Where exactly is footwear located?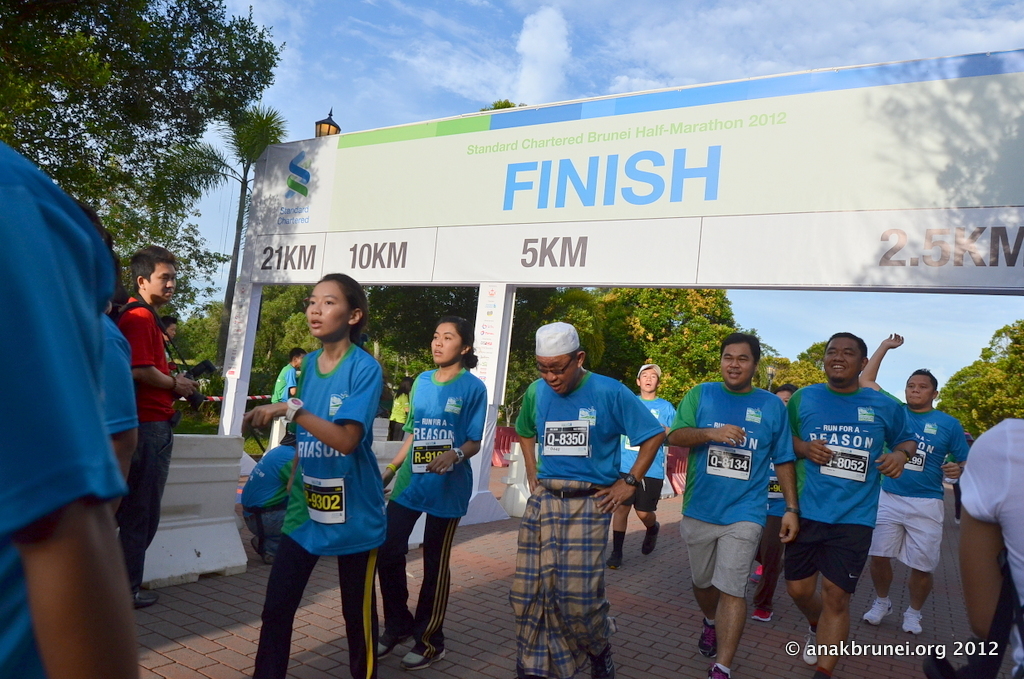
Its bounding box is locate(861, 600, 893, 619).
